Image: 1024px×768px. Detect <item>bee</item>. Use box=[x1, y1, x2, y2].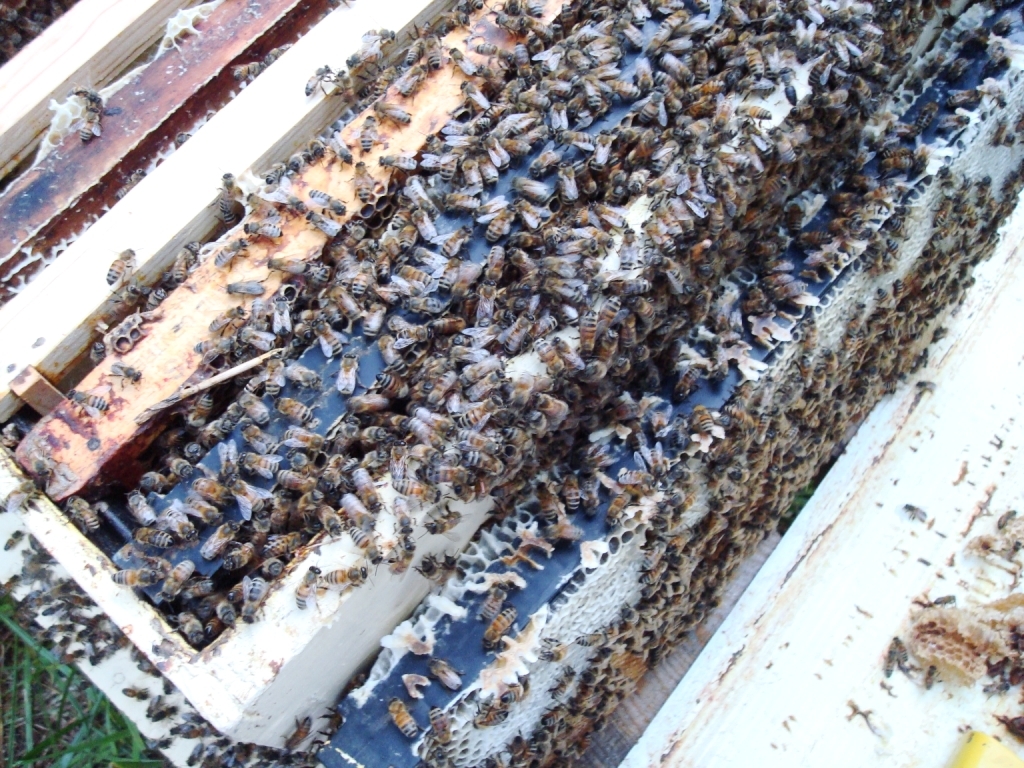
box=[614, 308, 636, 348].
